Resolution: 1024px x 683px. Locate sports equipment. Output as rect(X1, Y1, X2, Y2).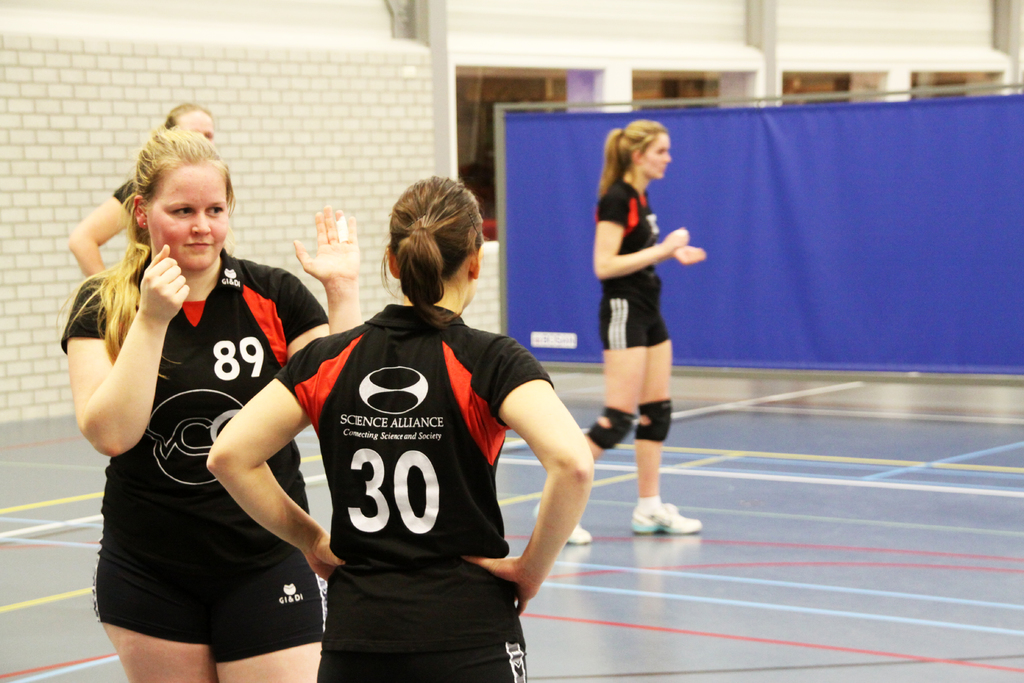
rect(635, 396, 671, 445).
